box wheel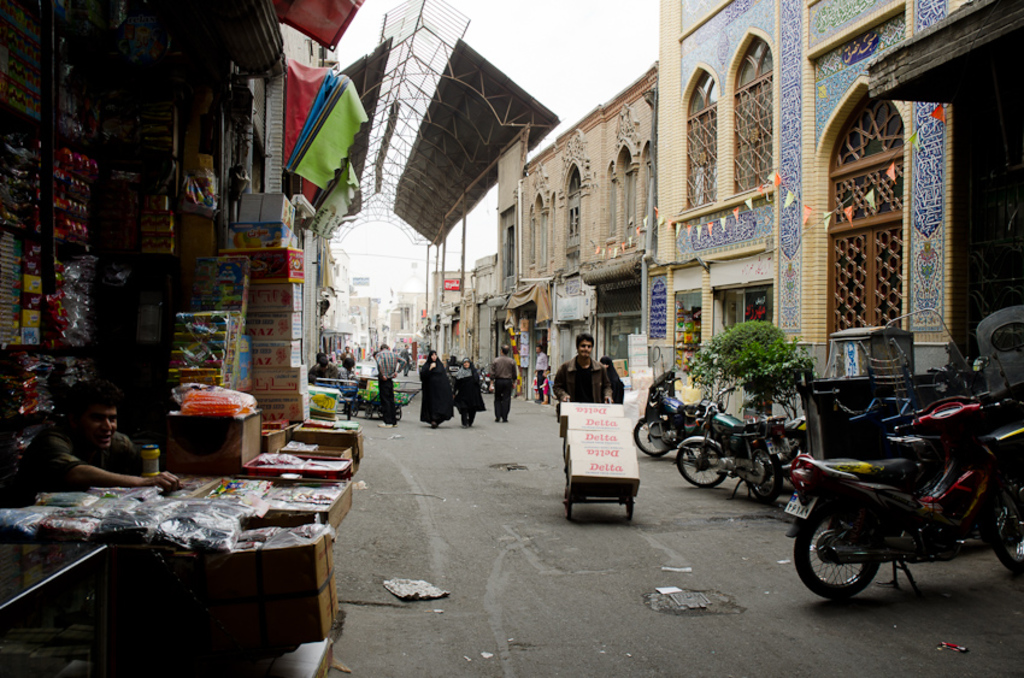
(347,405,349,420)
